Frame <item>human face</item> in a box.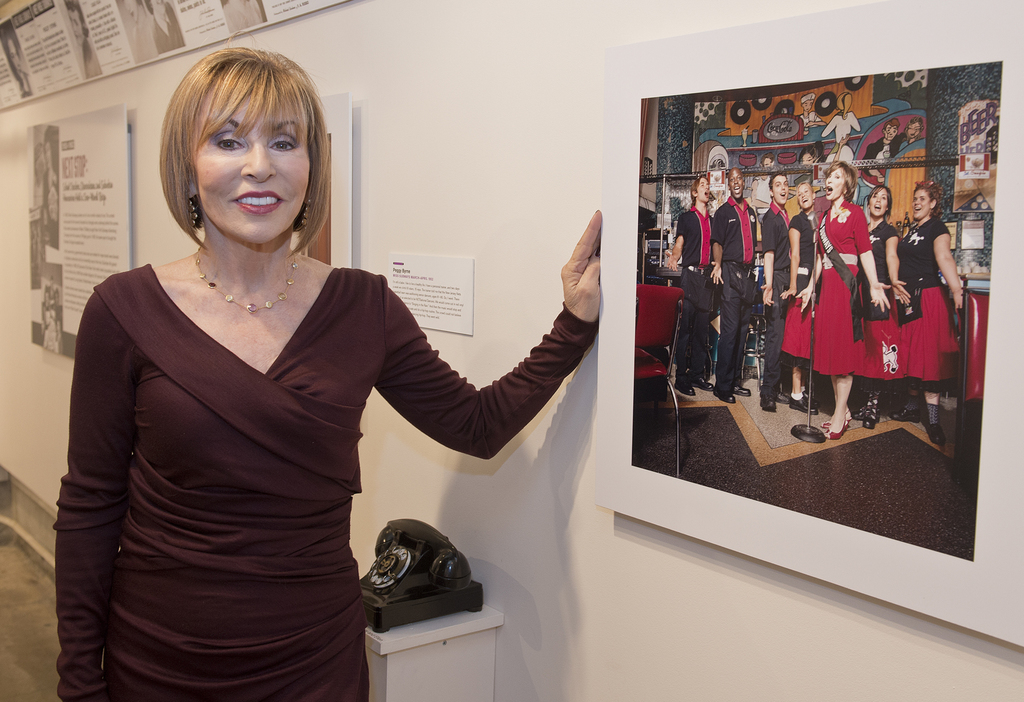
[x1=190, y1=85, x2=311, y2=244].
